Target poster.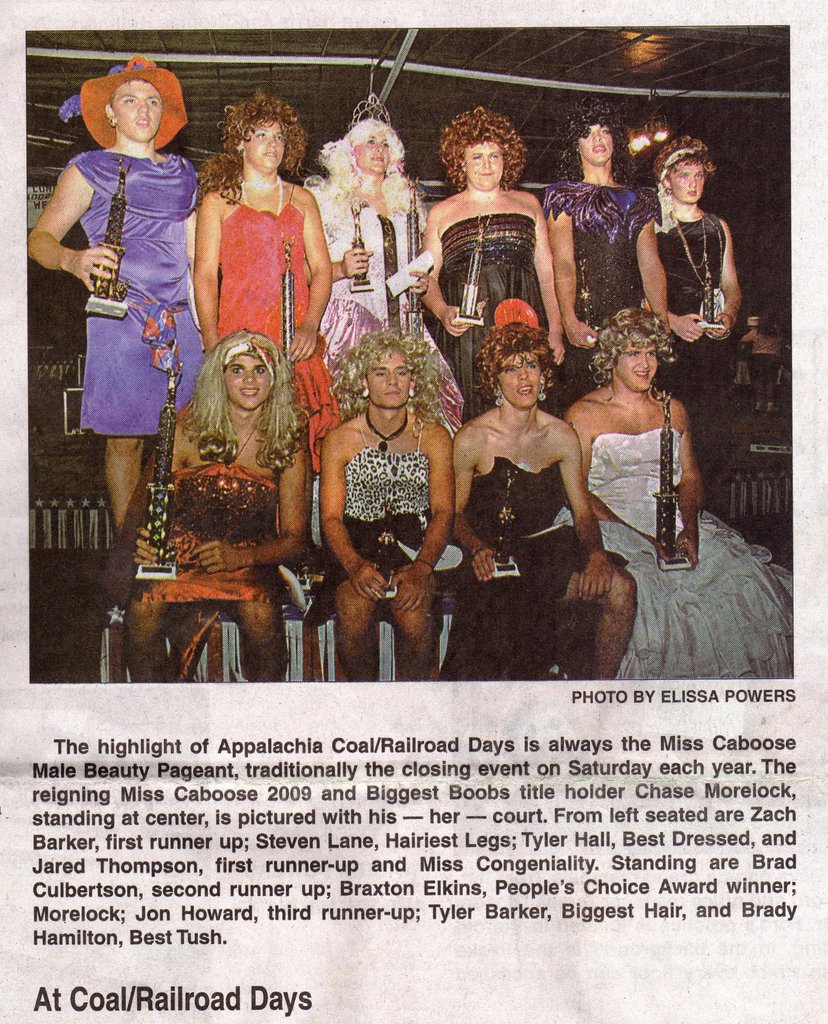
Target region: crop(0, 0, 827, 1023).
